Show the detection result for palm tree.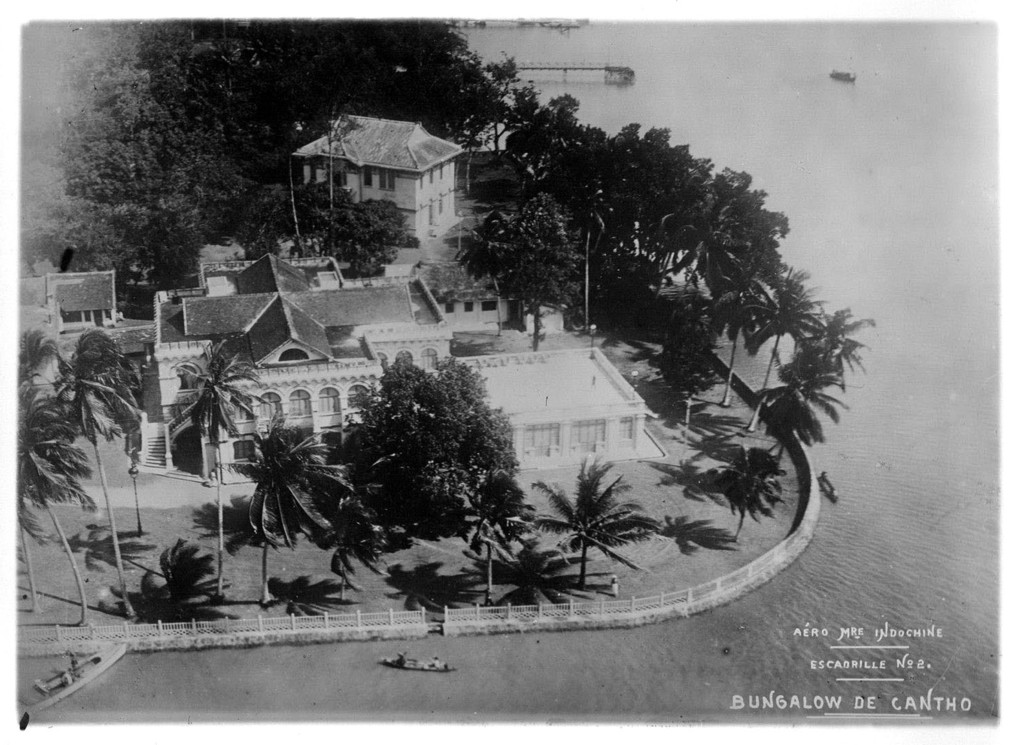
470,482,547,618.
